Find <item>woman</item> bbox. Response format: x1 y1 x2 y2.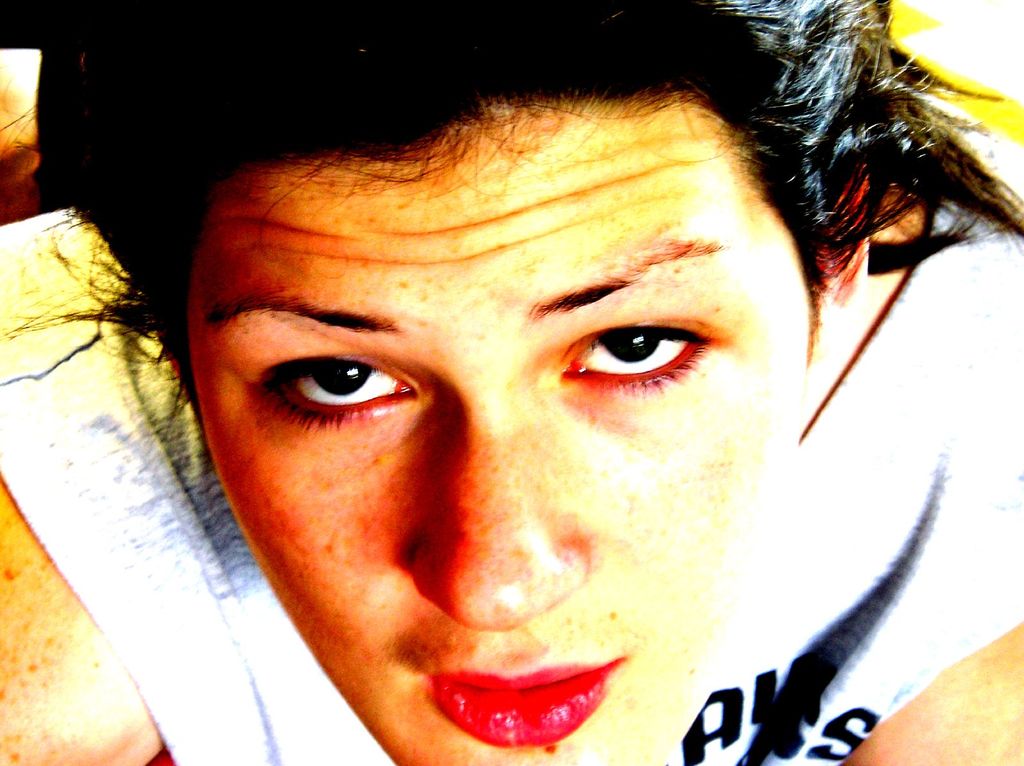
0 0 1023 765.
